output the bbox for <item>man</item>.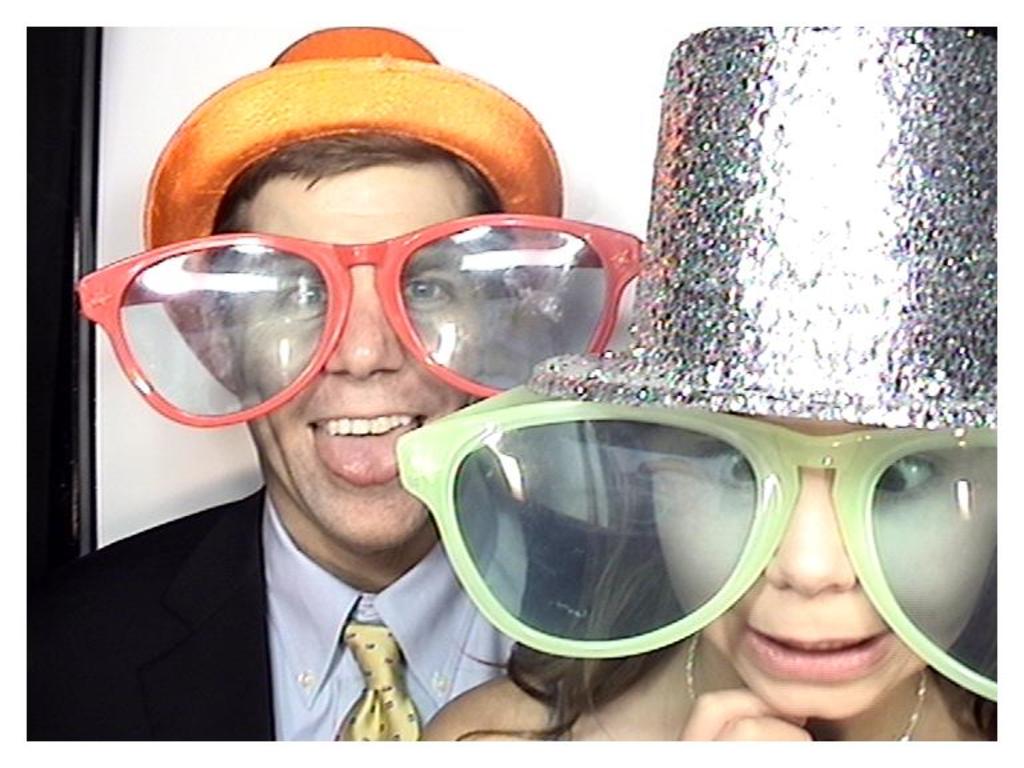
x1=23 y1=27 x2=683 y2=745.
